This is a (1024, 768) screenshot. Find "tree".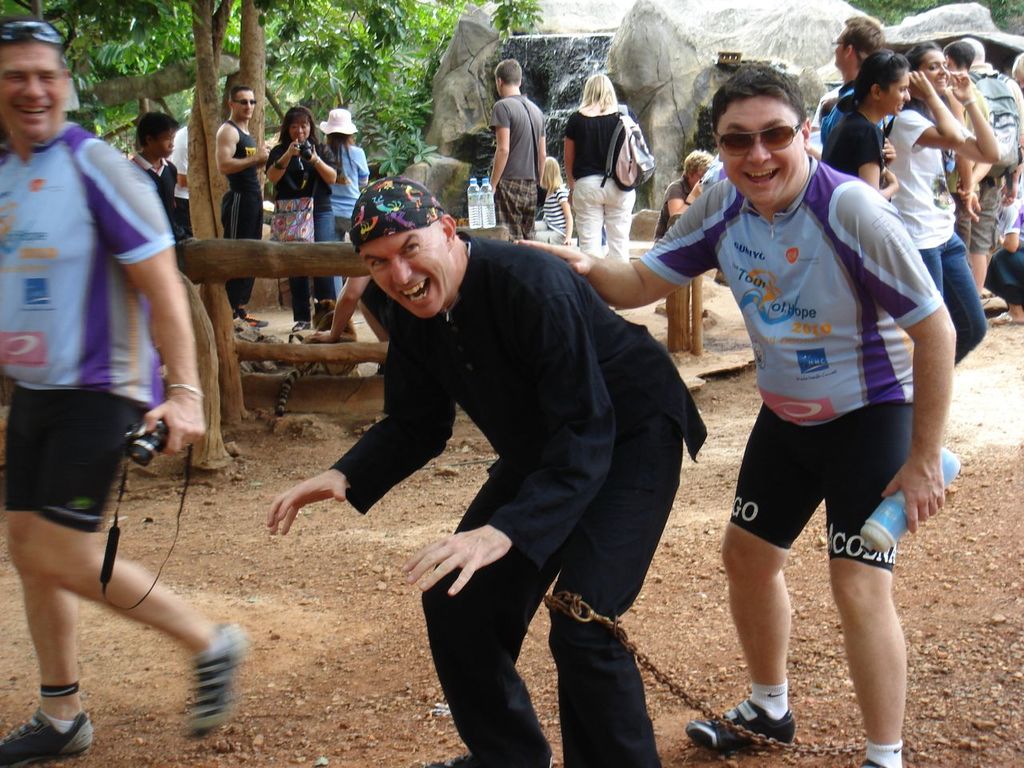
Bounding box: rect(239, 0, 273, 153).
